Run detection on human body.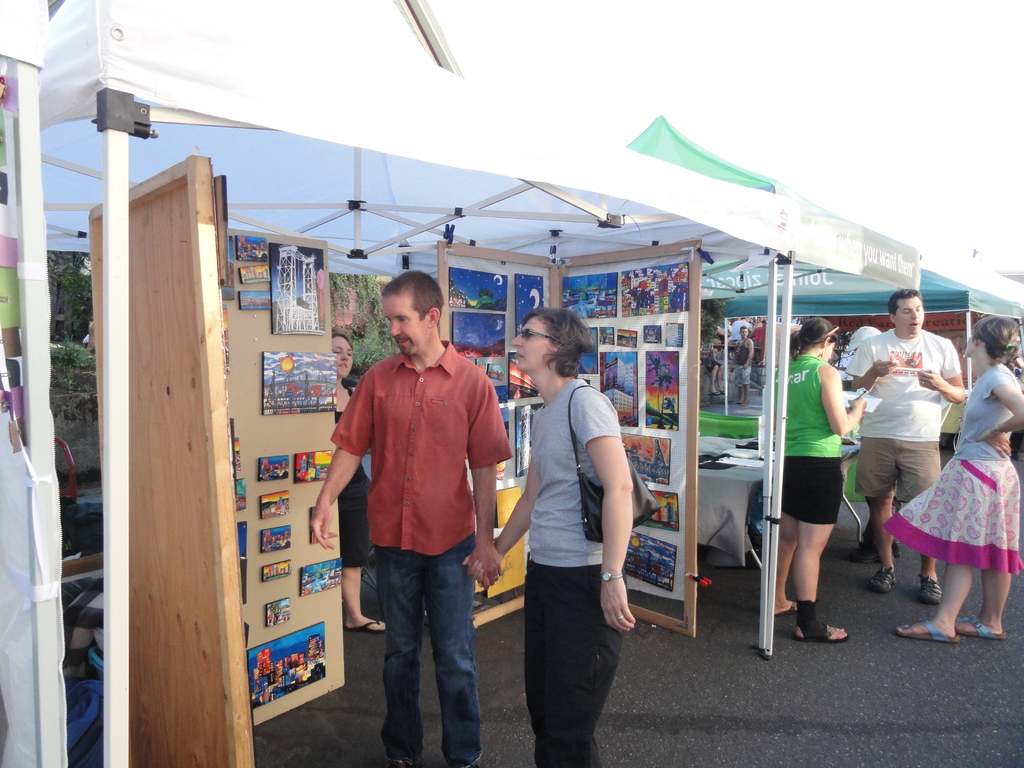
Result: [461, 376, 639, 767].
